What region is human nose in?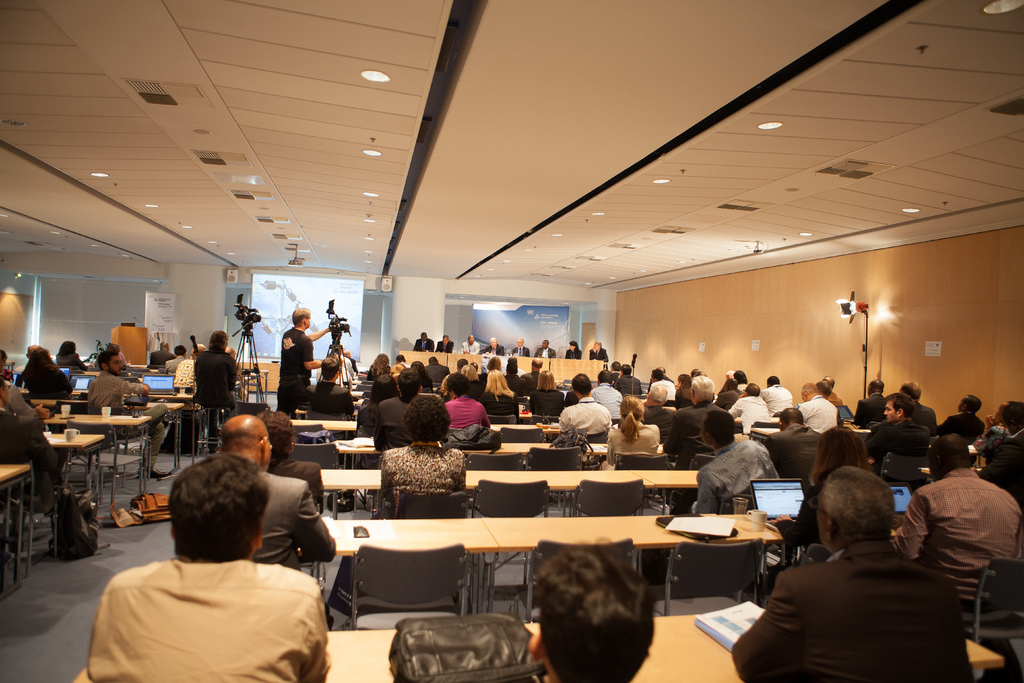
<bbox>118, 361, 122, 372</bbox>.
